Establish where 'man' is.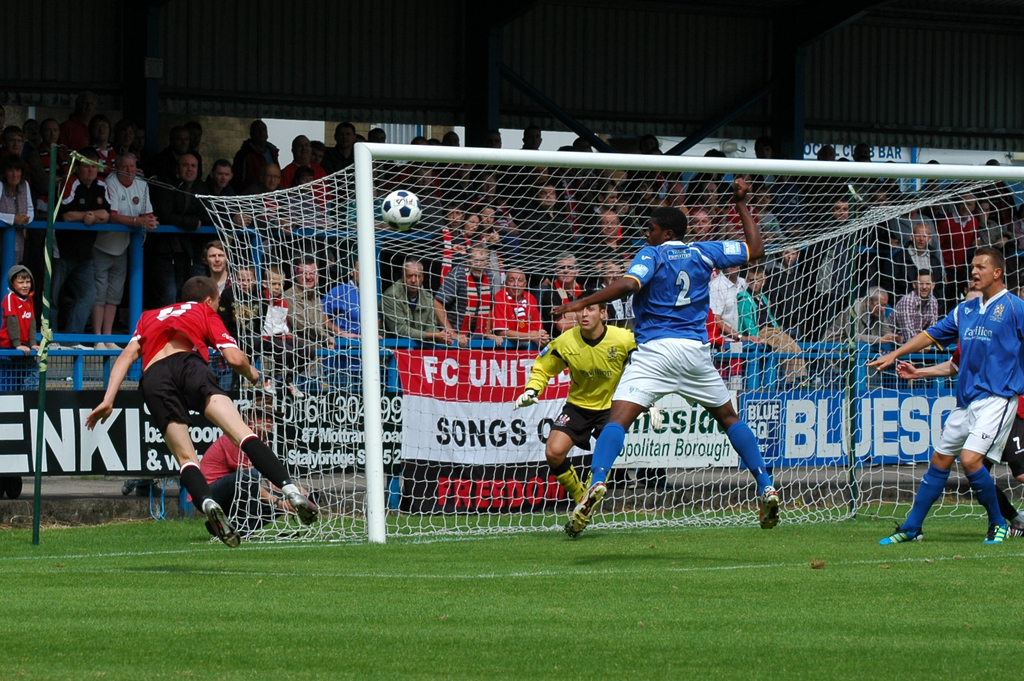
Established at region(271, 258, 329, 389).
